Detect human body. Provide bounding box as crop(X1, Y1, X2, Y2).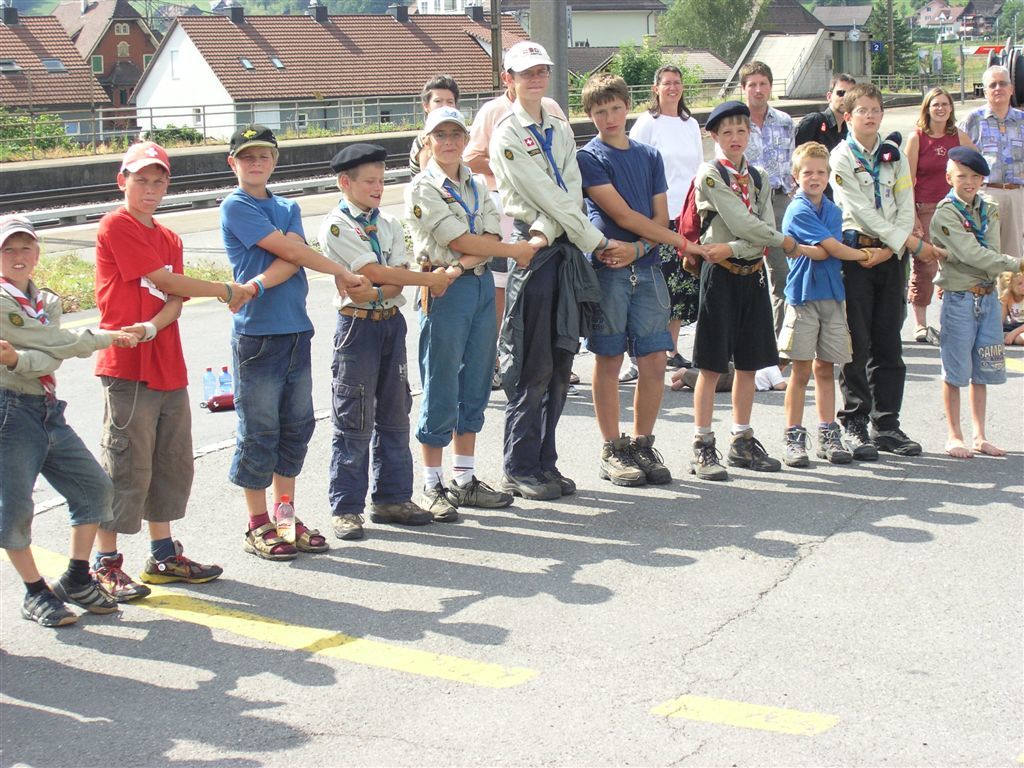
crop(582, 70, 714, 495).
